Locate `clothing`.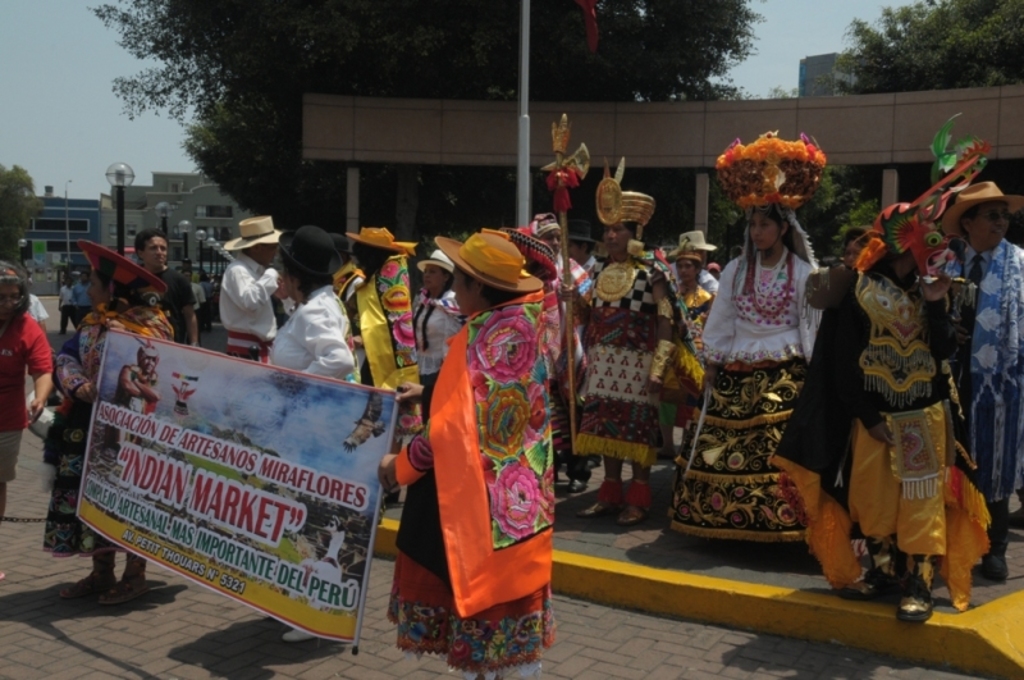
Bounding box: box=[662, 242, 814, 557].
